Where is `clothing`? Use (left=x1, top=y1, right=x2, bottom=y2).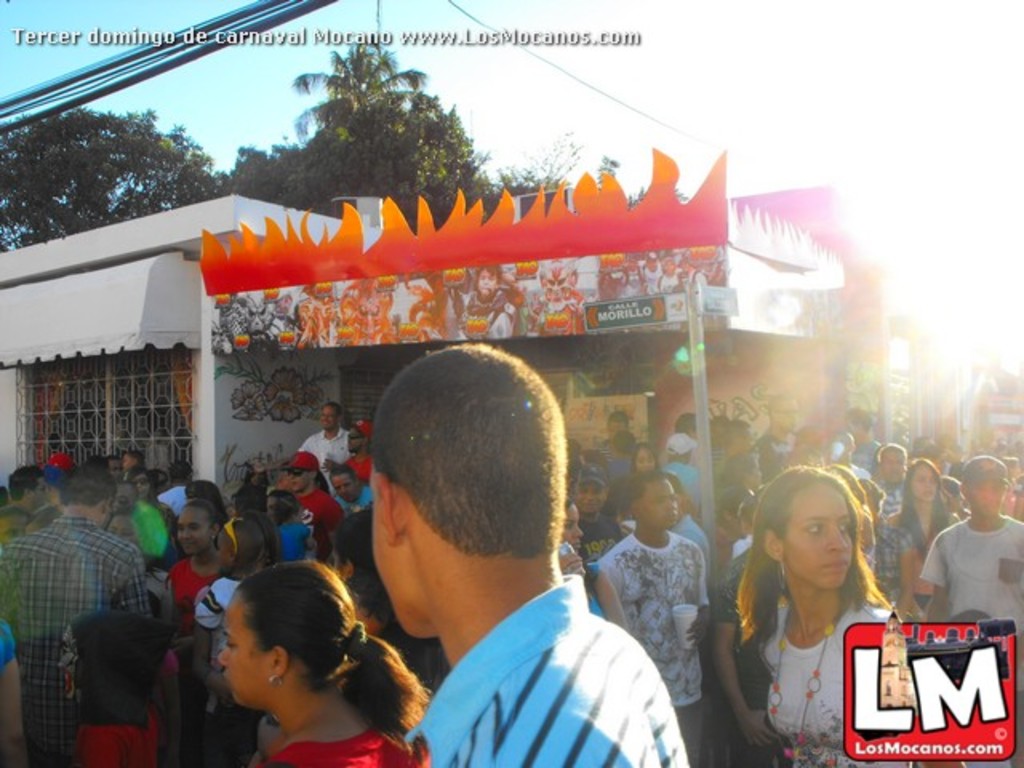
(left=750, top=597, right=910, bottom=766).
